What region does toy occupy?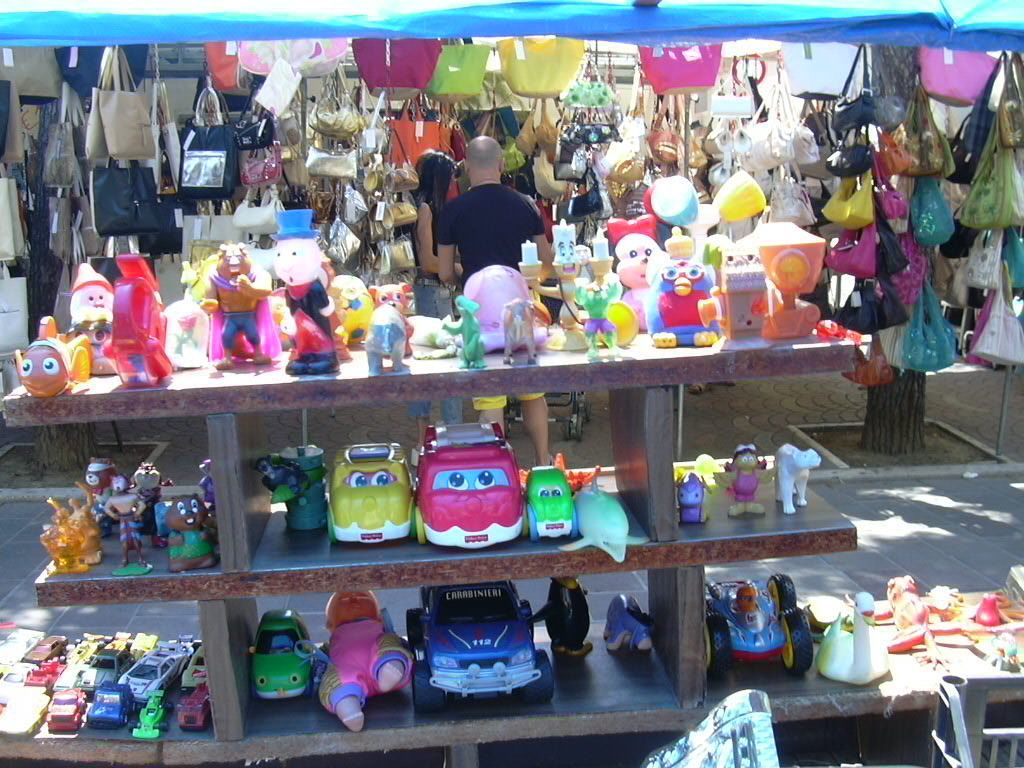
box(365, 303, 417, 385).
